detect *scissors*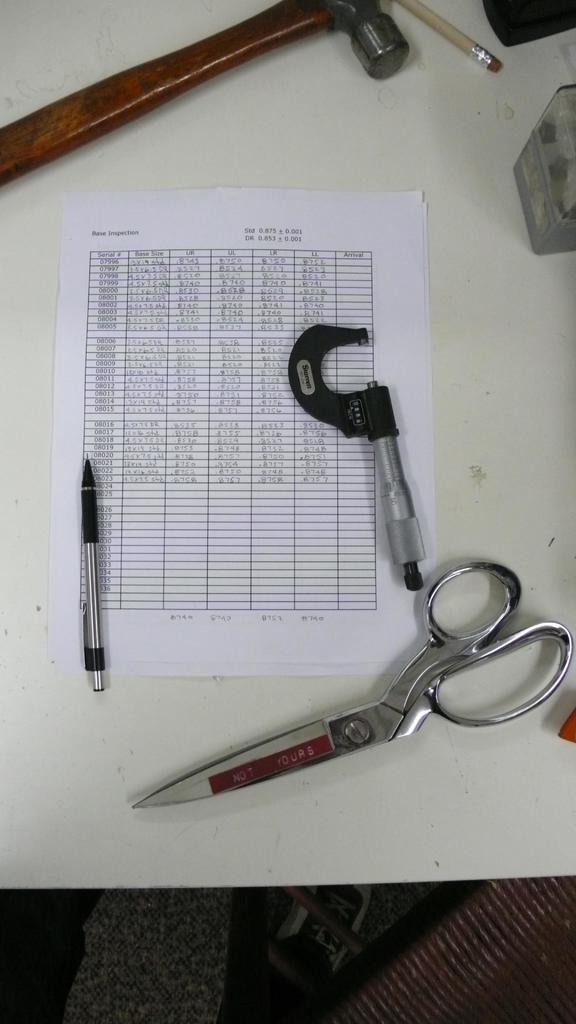
131:557:573:811
